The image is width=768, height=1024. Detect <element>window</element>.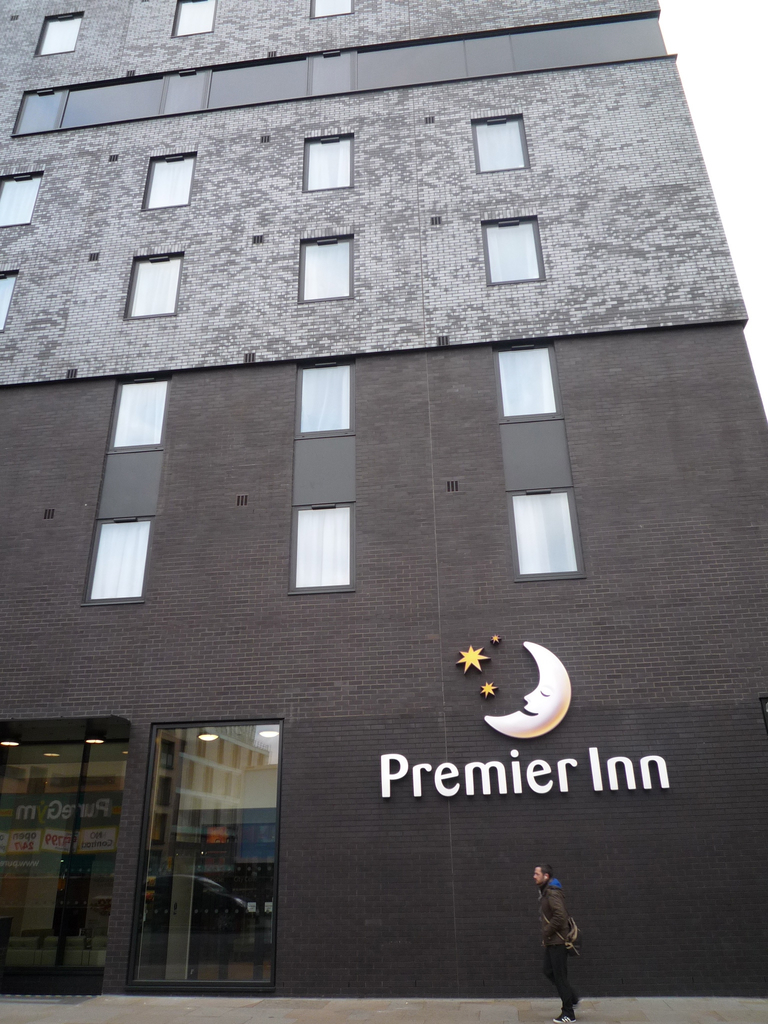
Detection: 127:257:177:321.
